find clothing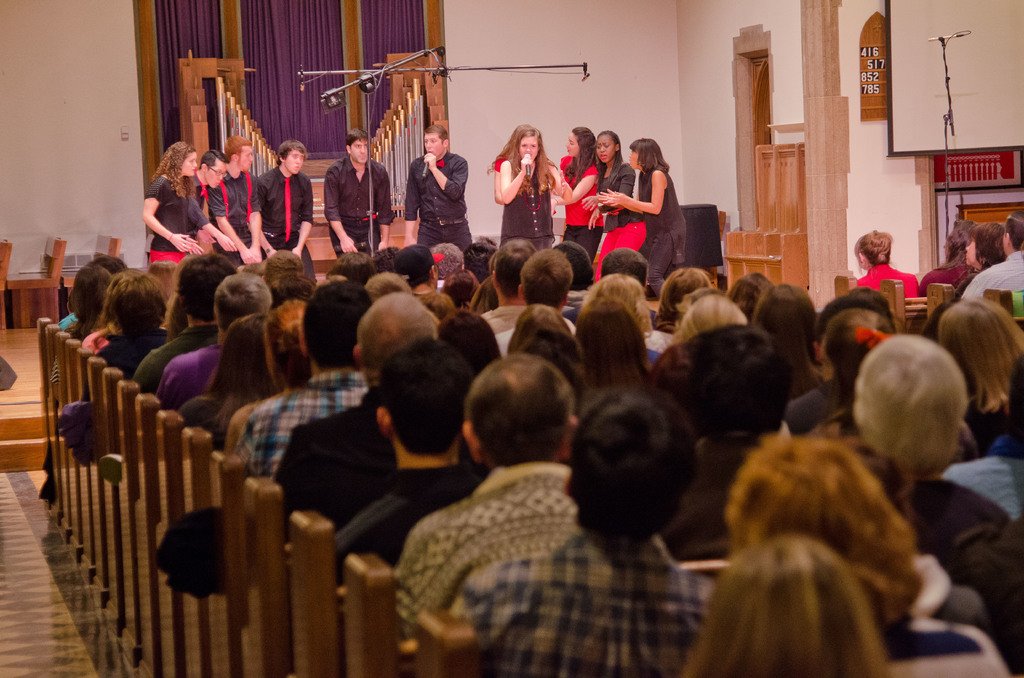
<bbox>151, 349, 238, 395</bbox>
